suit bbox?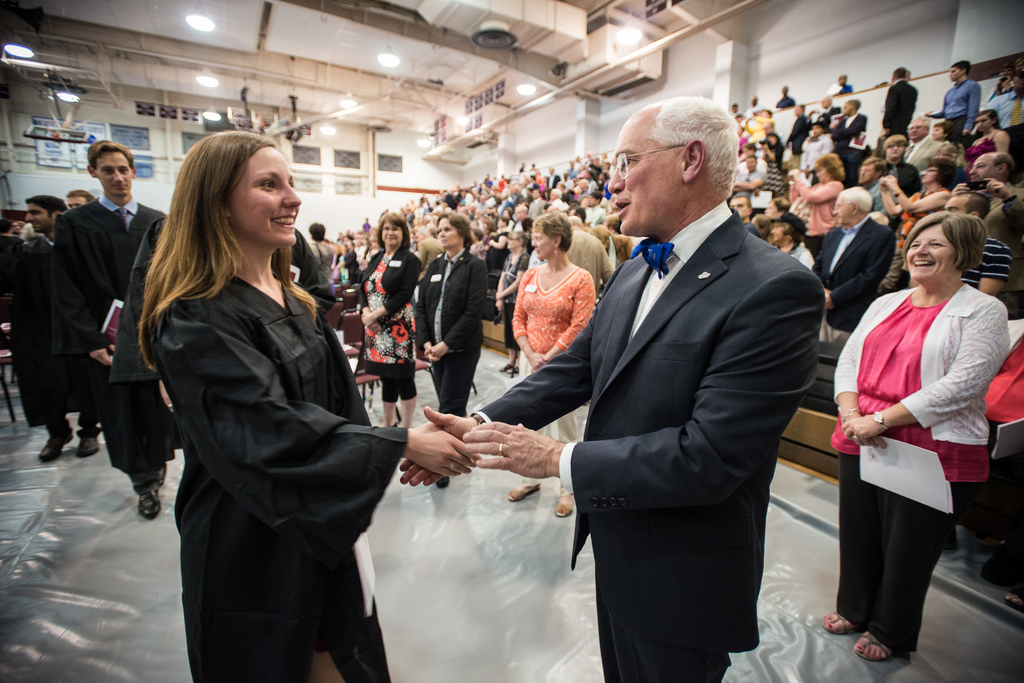
x1=812, y1=221, x2=894, y2=344
